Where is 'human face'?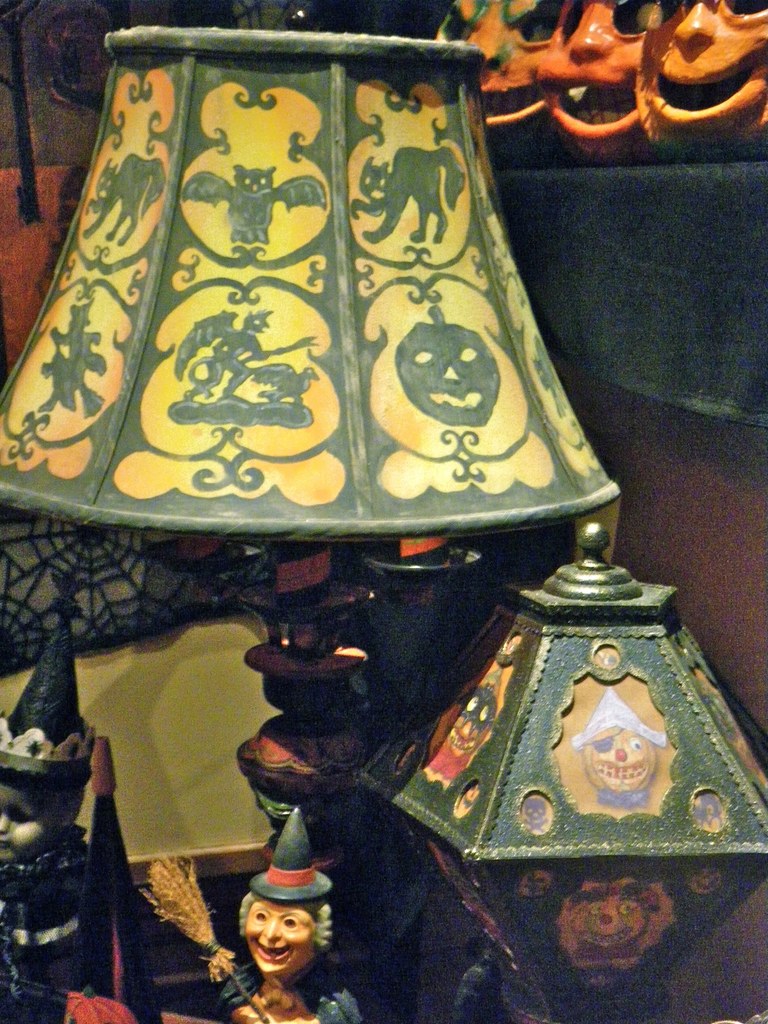
box(243, 901, 319, 975).
